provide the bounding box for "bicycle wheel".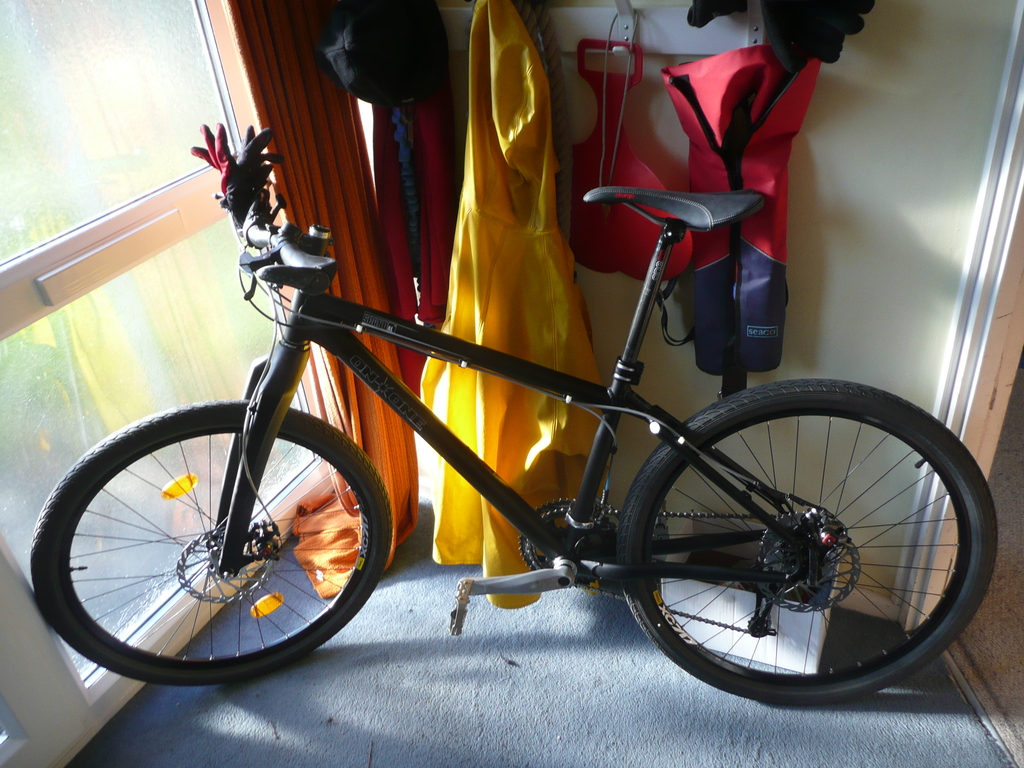
[x1=28, y1=397, x2=393, y2=685].
